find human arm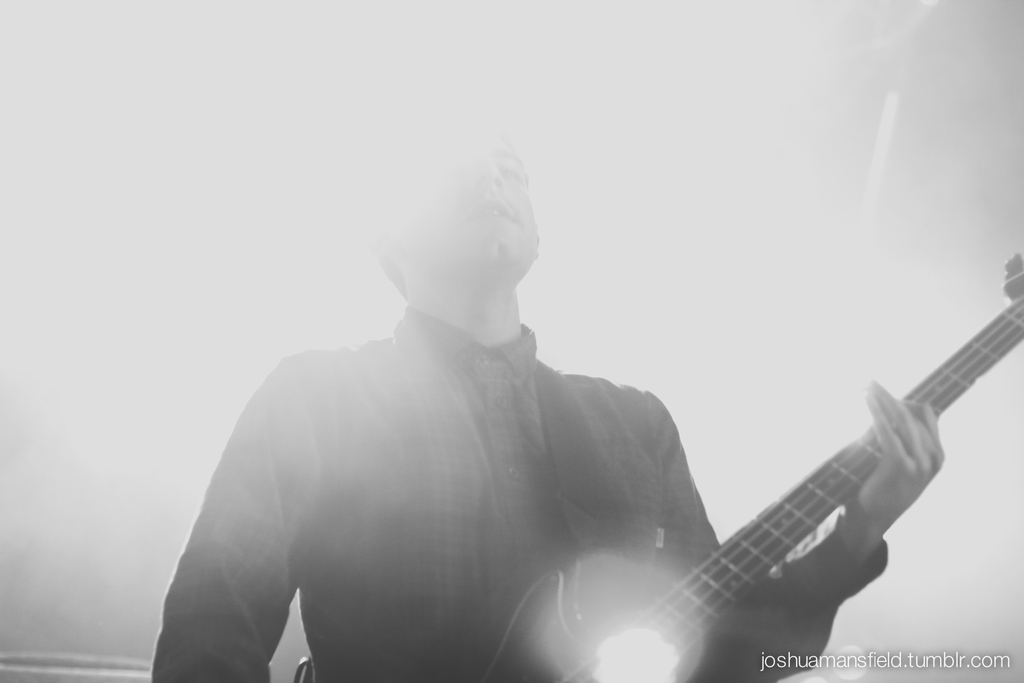
[left=639, top=371, right=947, bottom=682]
